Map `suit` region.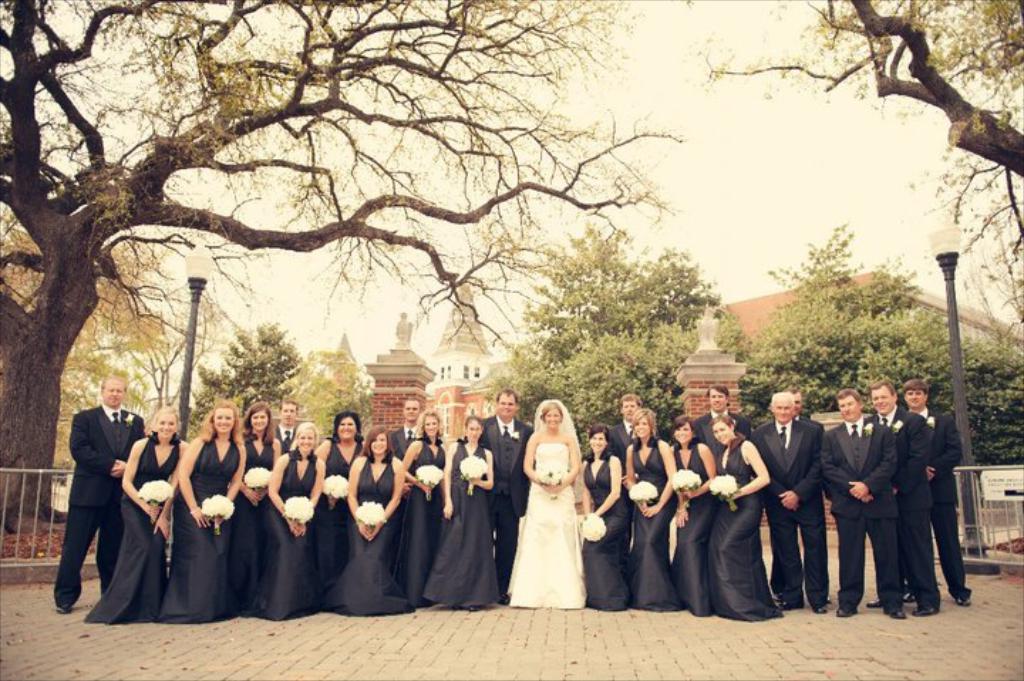
Mapped to {"x1": 478, "y1": 417, "x2": 535, "y2": 593}.
